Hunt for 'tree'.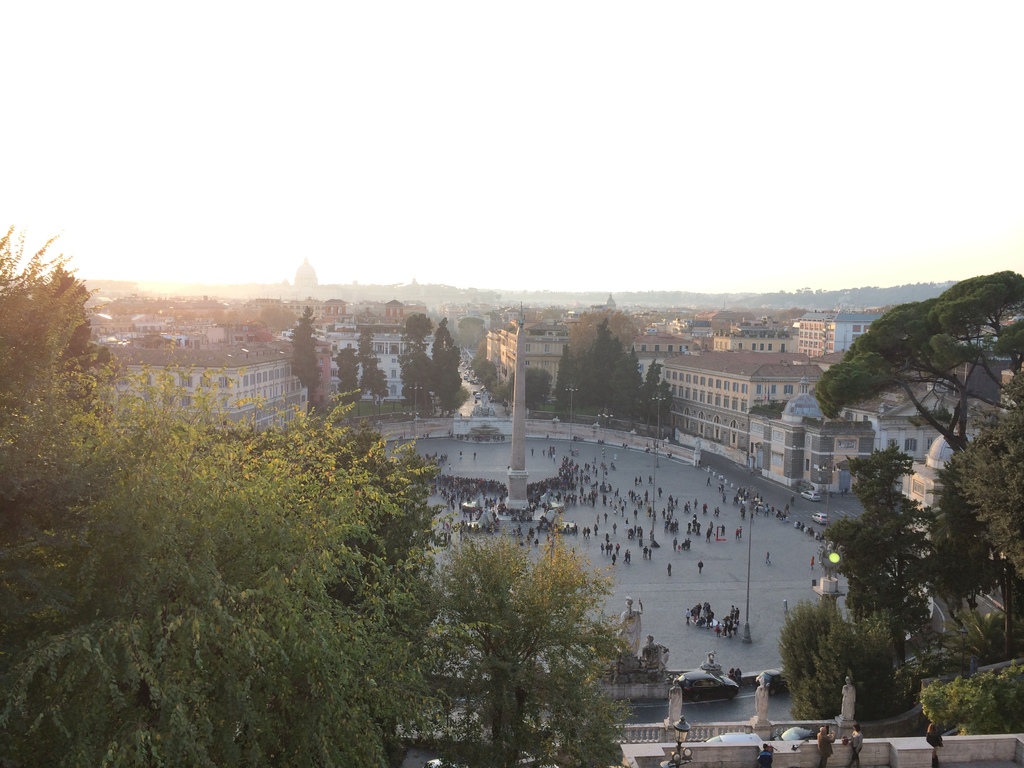
Hunted down at [641,361,671,423].
